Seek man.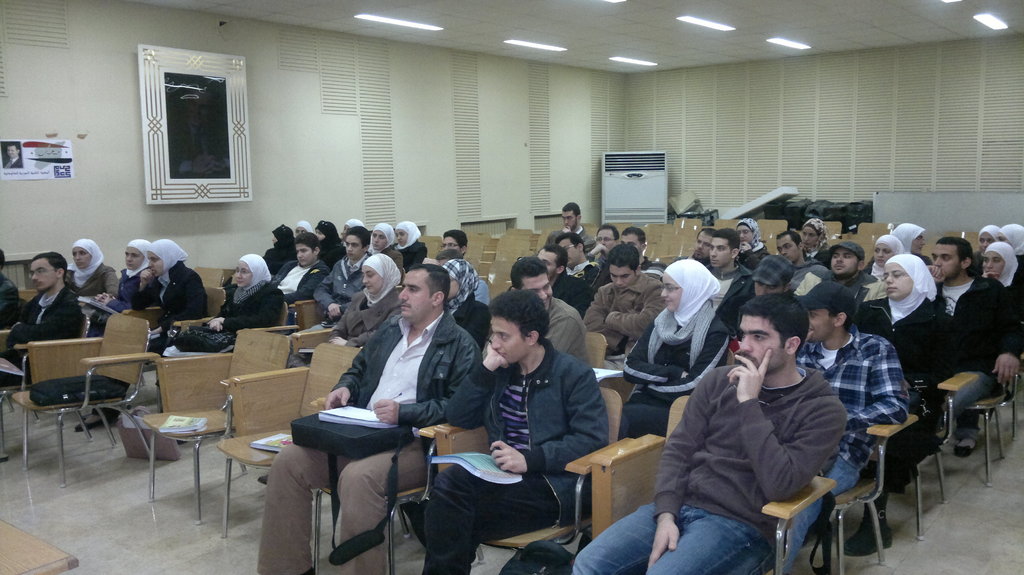
locate(590, 223, 616, 251).
